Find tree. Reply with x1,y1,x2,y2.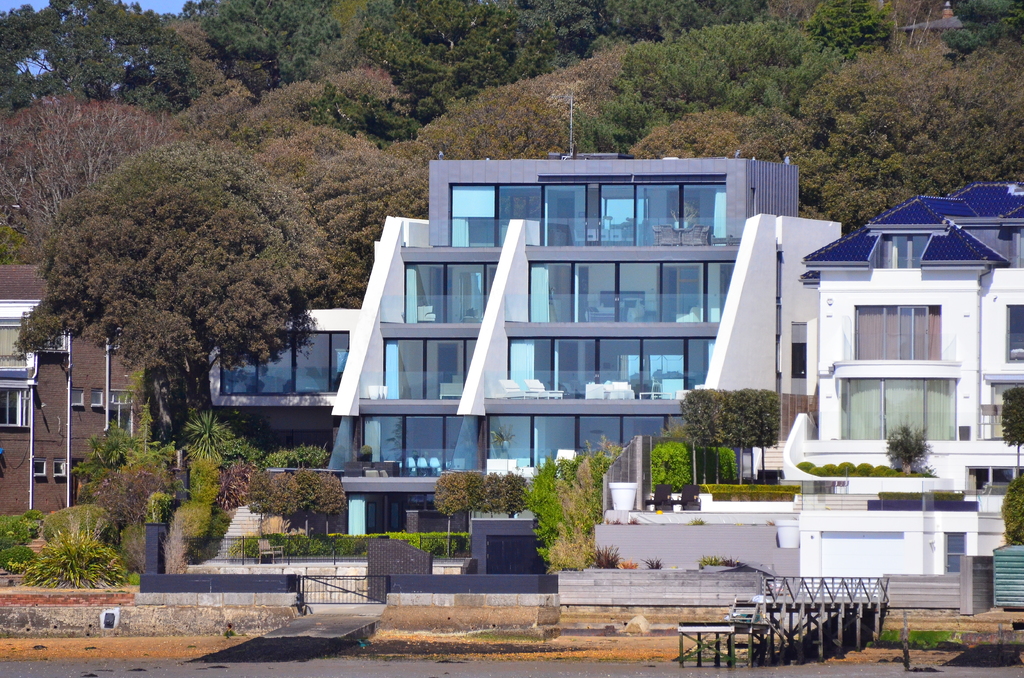
596,3,704,37.
